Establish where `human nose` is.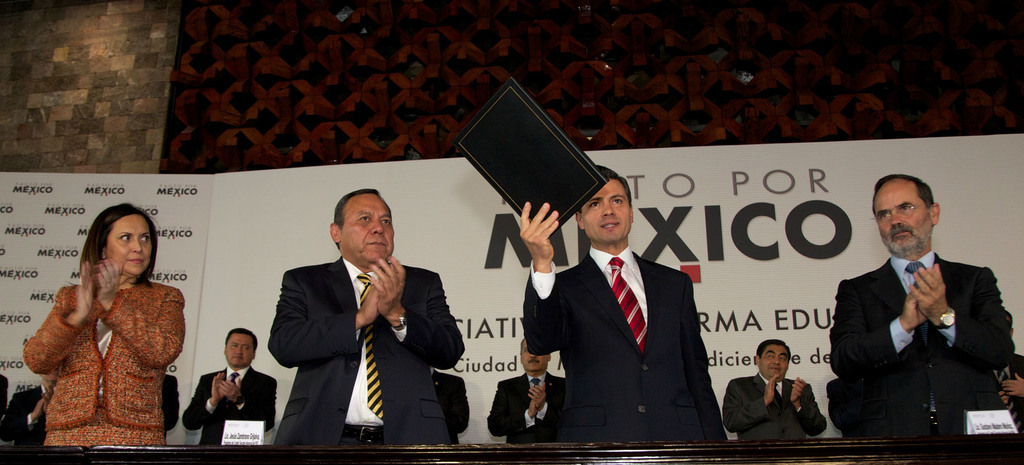
Established at 601/204/614/216.
